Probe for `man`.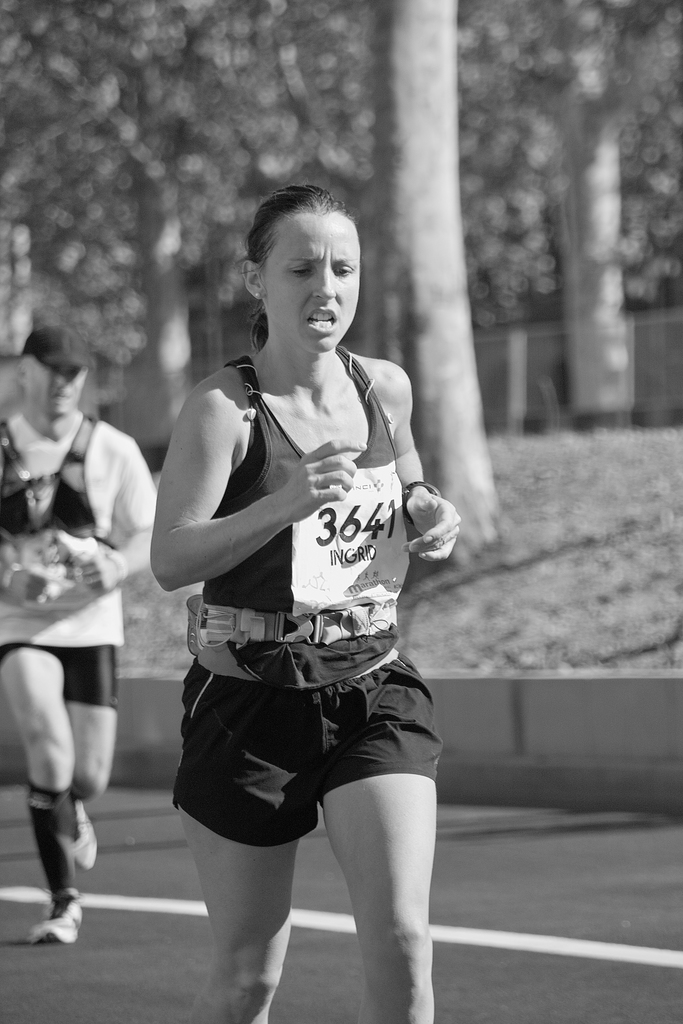
Probe result: rect(0, 321, 157, 945).
